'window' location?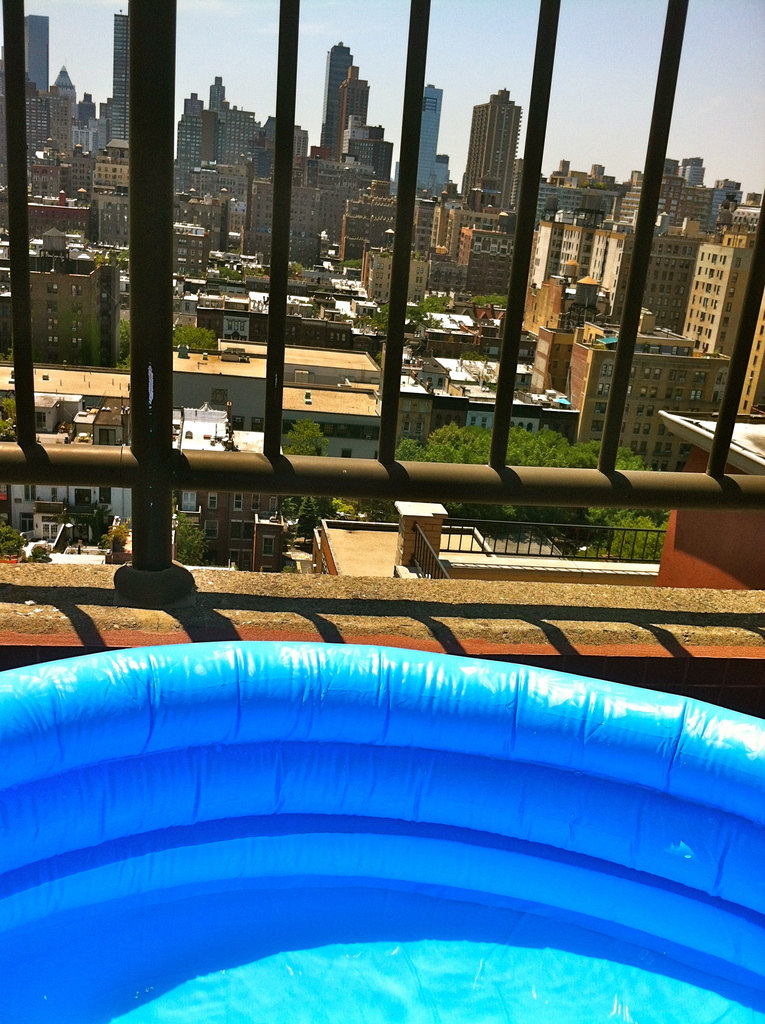
select_region(229, 524, 252, 543)
